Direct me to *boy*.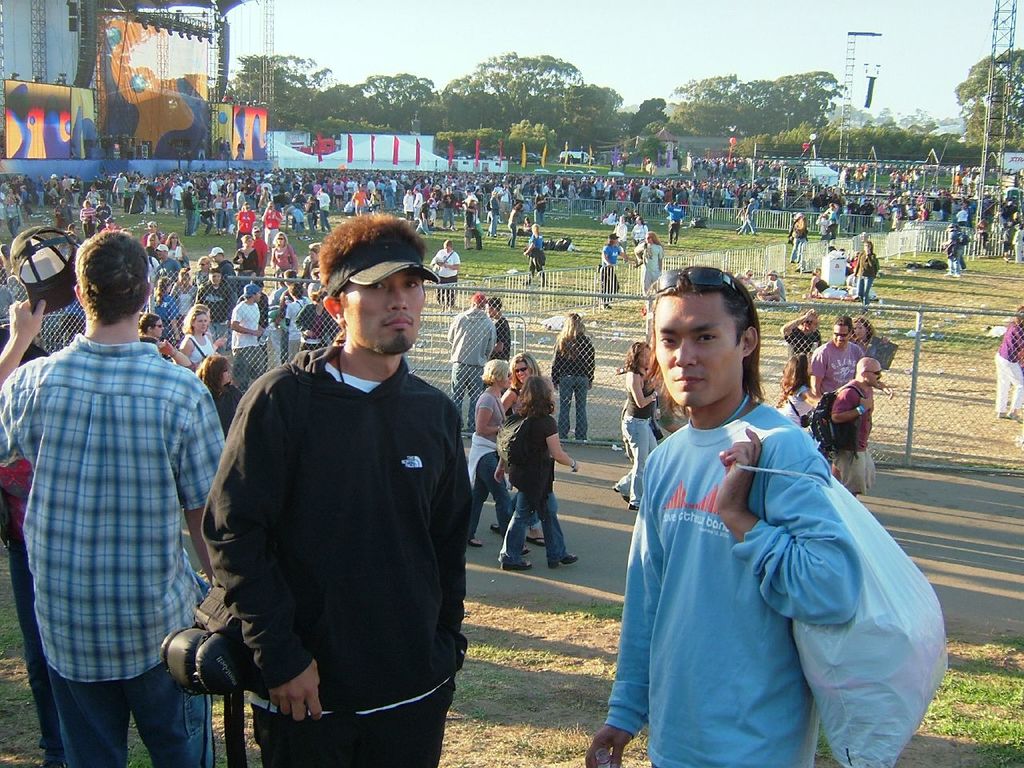
Direction: (195,212,473,767).
